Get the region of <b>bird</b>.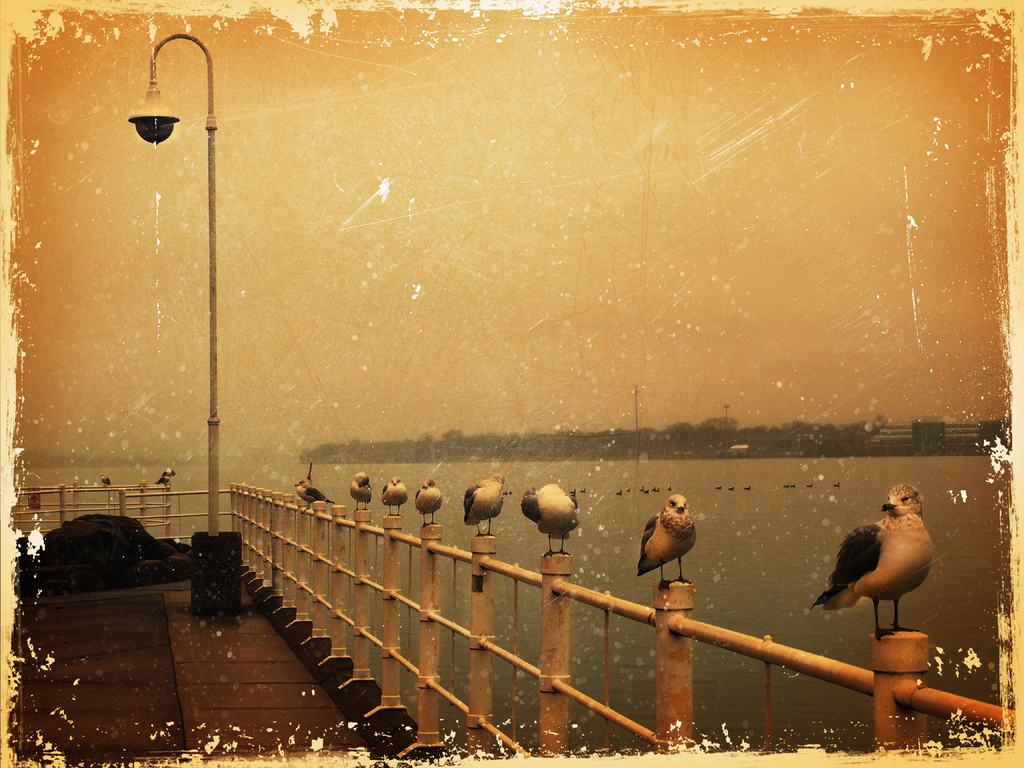
<bbox>461, 472, 504, 538</bbox>.
